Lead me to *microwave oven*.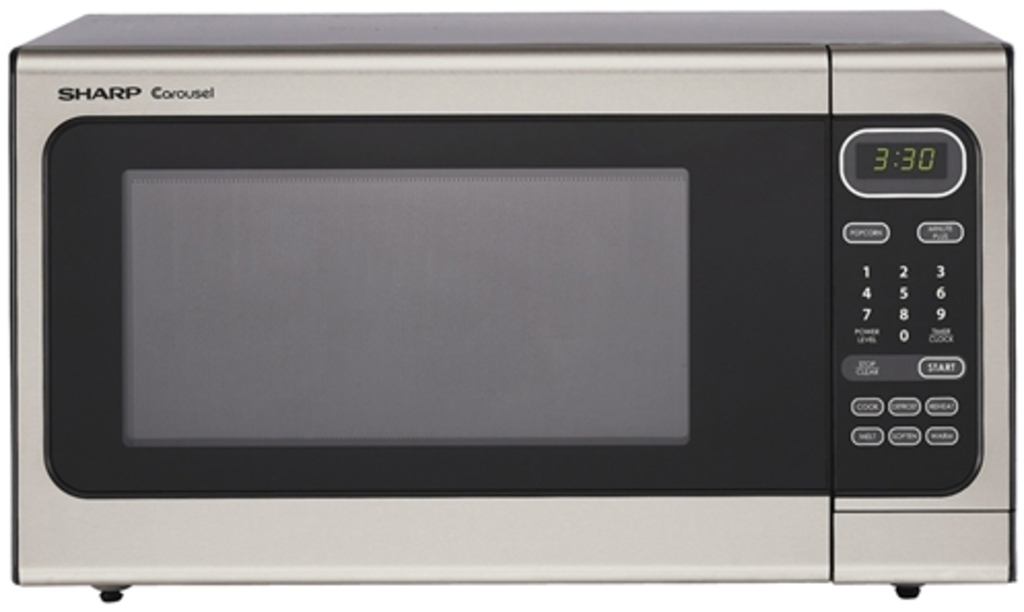
Lead to left=2, top=12, right=1020, bottom=581.
